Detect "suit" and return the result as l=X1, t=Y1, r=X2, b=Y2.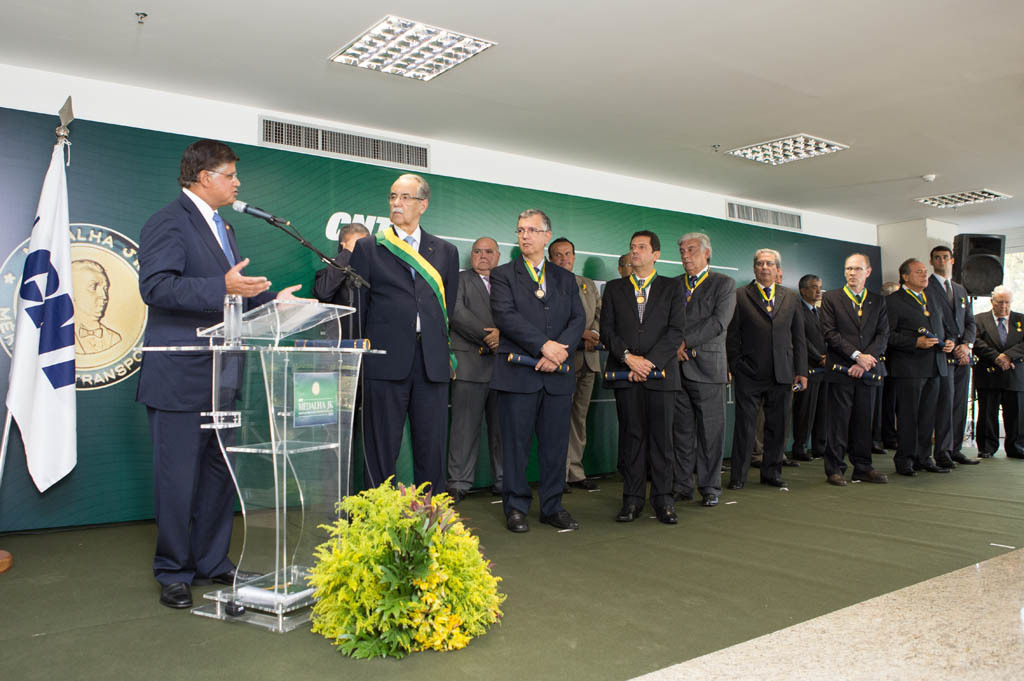
l=725, t=284, r=813, b=476.
